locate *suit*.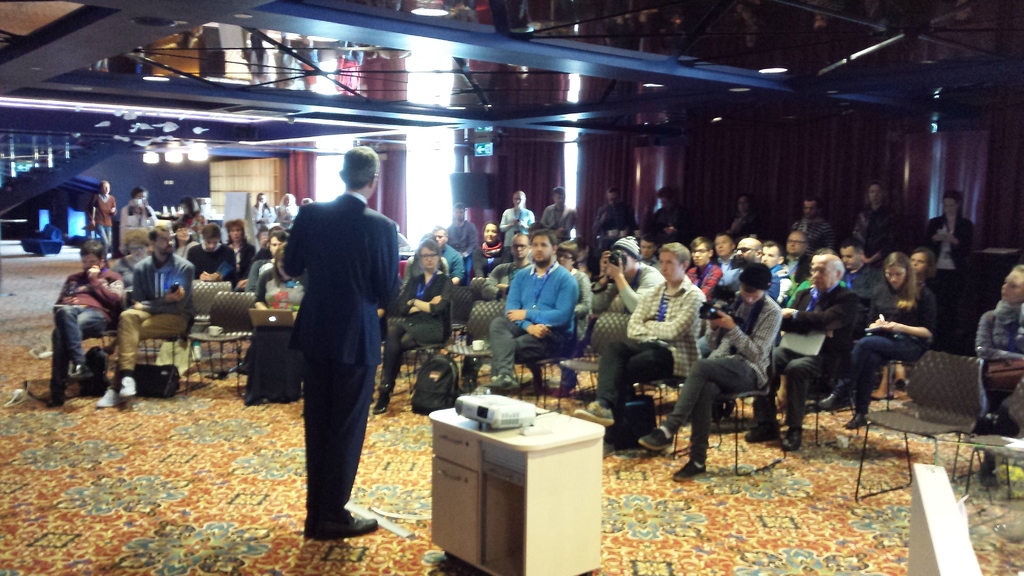
Bounding box: [253,189,404,535].
